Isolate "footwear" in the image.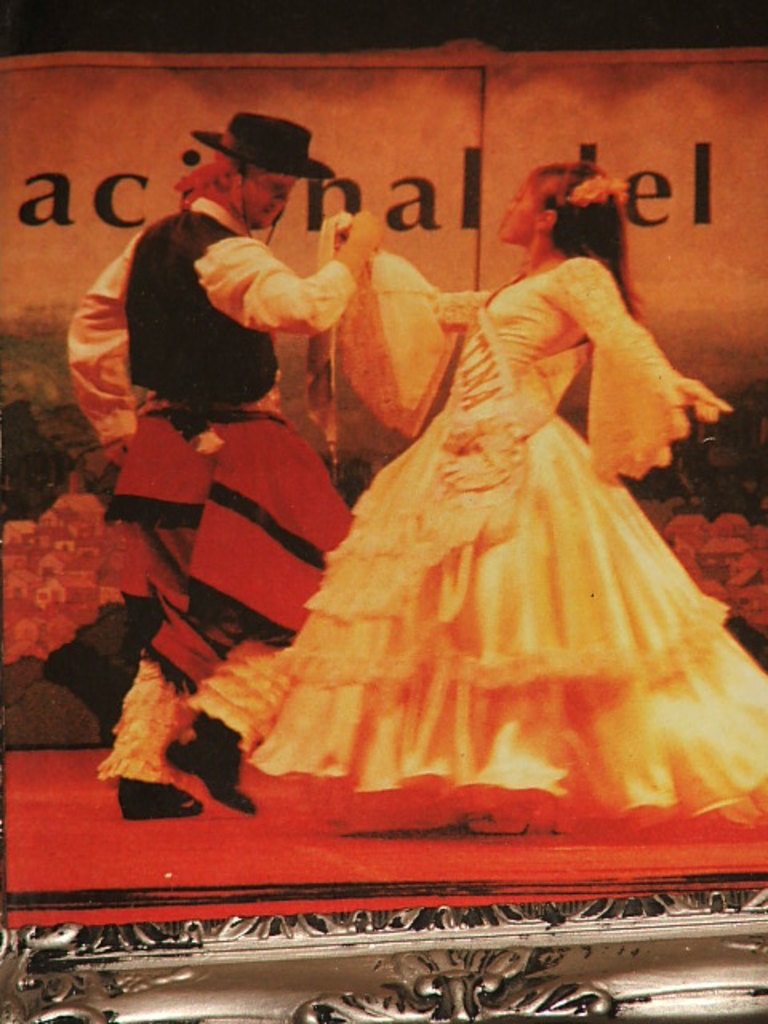
Isolated region: x1=464 y1=818 x2=539 y2=832.
